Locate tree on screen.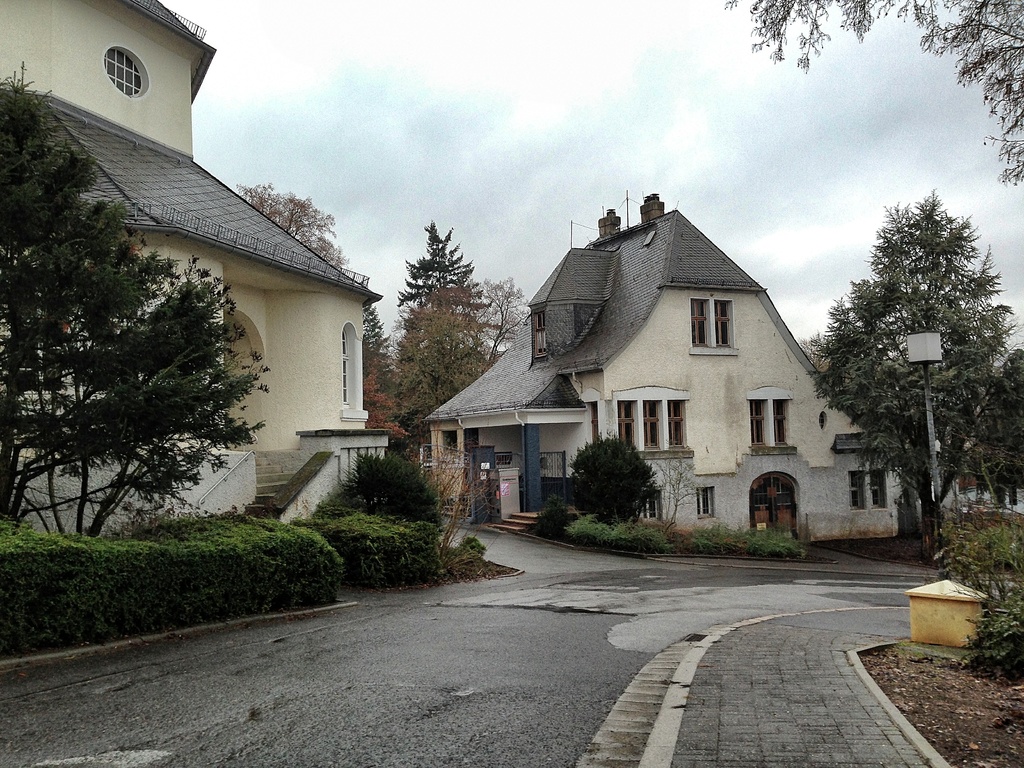
On screen at bbox(808, 177, 1023, 561).
